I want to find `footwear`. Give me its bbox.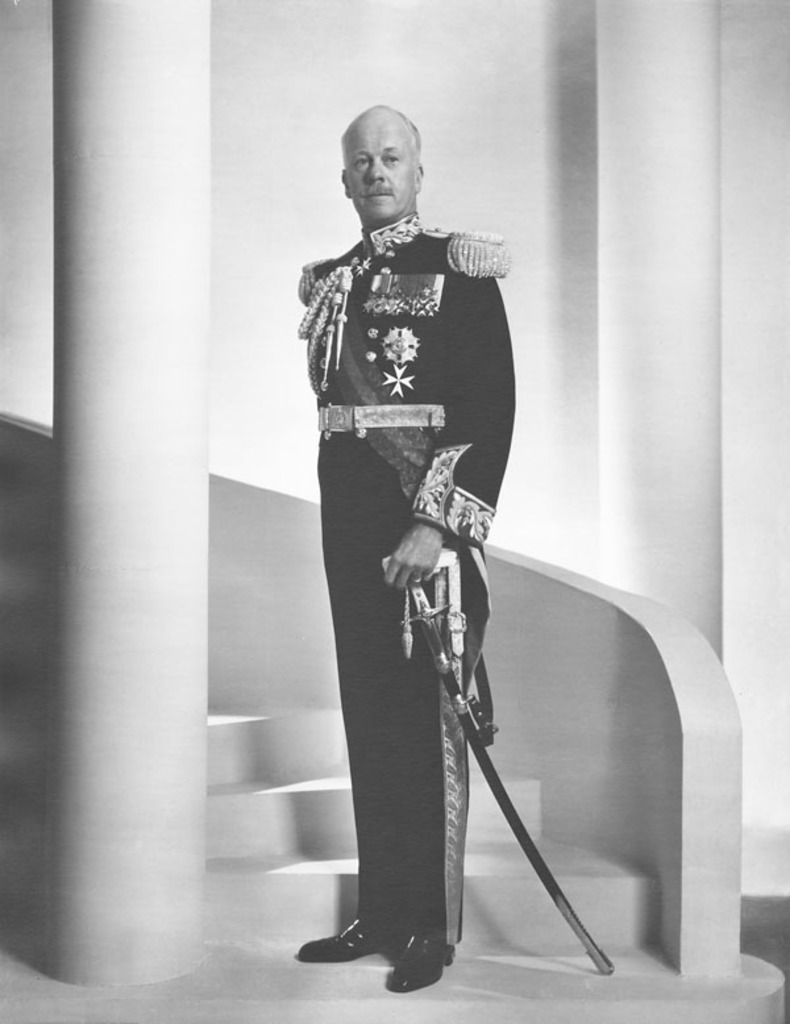
left=307, top=915, right=438, bottom=992.
